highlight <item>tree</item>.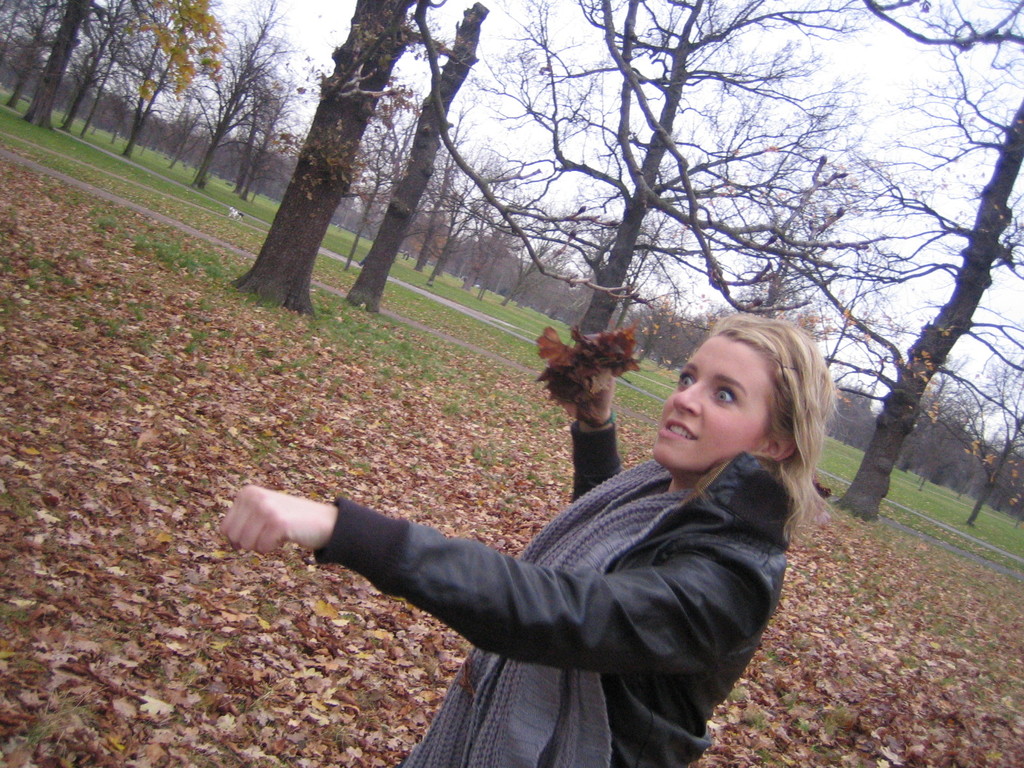
Highlighted region: {"x1": 131, "y1": 1, "x2": 229, "y2": 103}.
